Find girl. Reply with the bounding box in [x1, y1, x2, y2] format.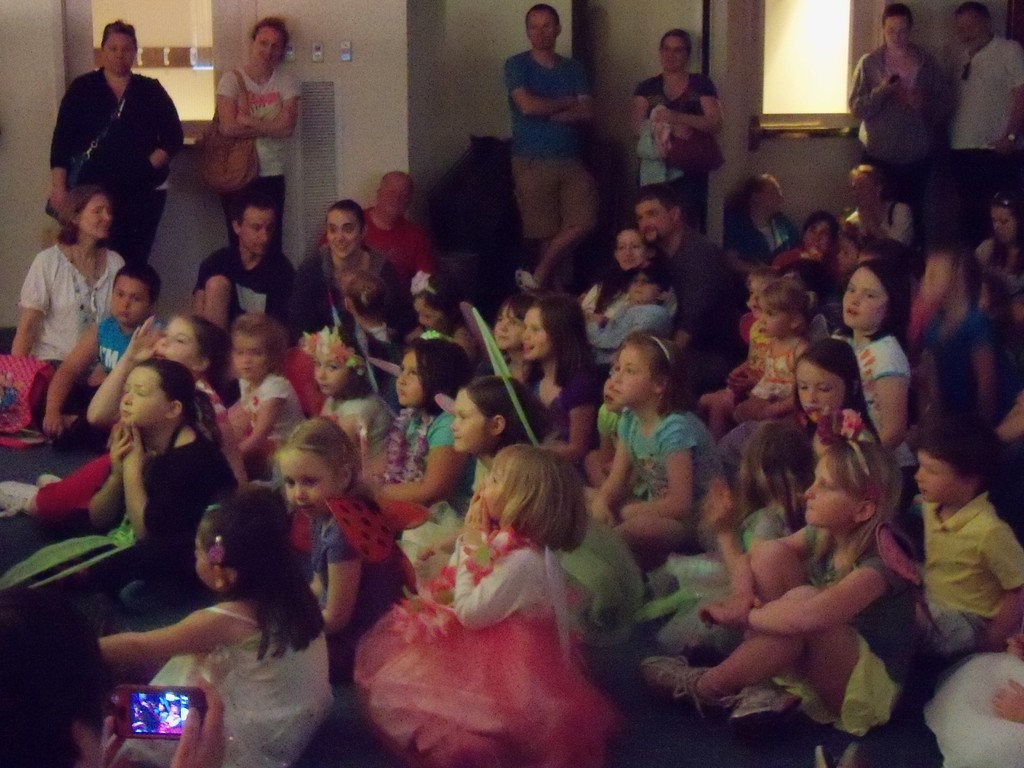
[281, 415, 404, 683].
